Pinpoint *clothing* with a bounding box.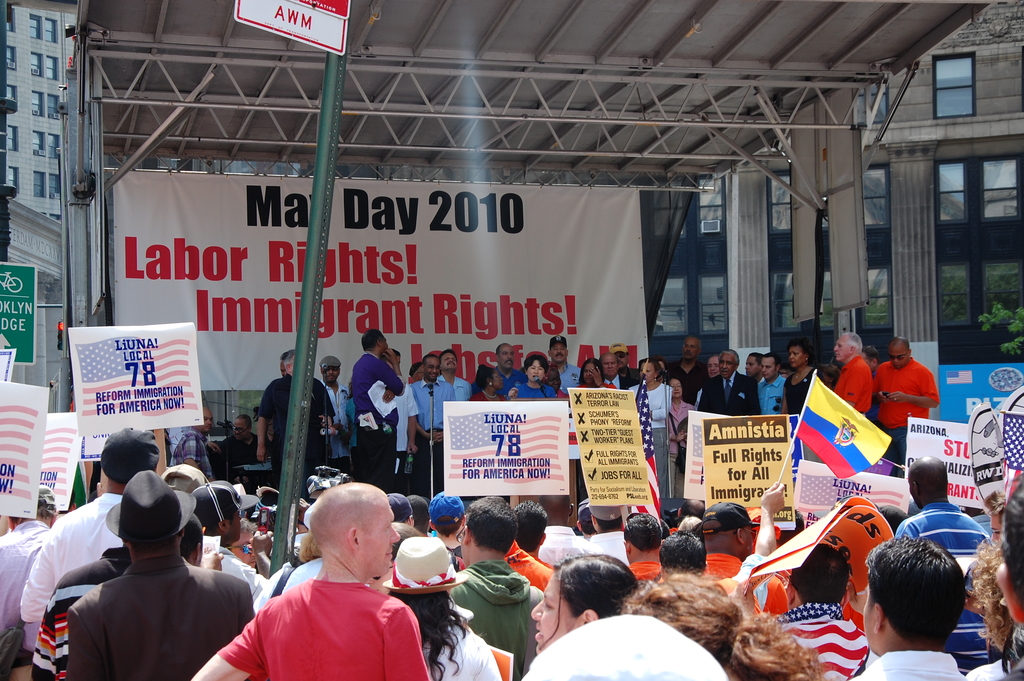
[x1=893, y1=498, x2=1002, y2=666].
